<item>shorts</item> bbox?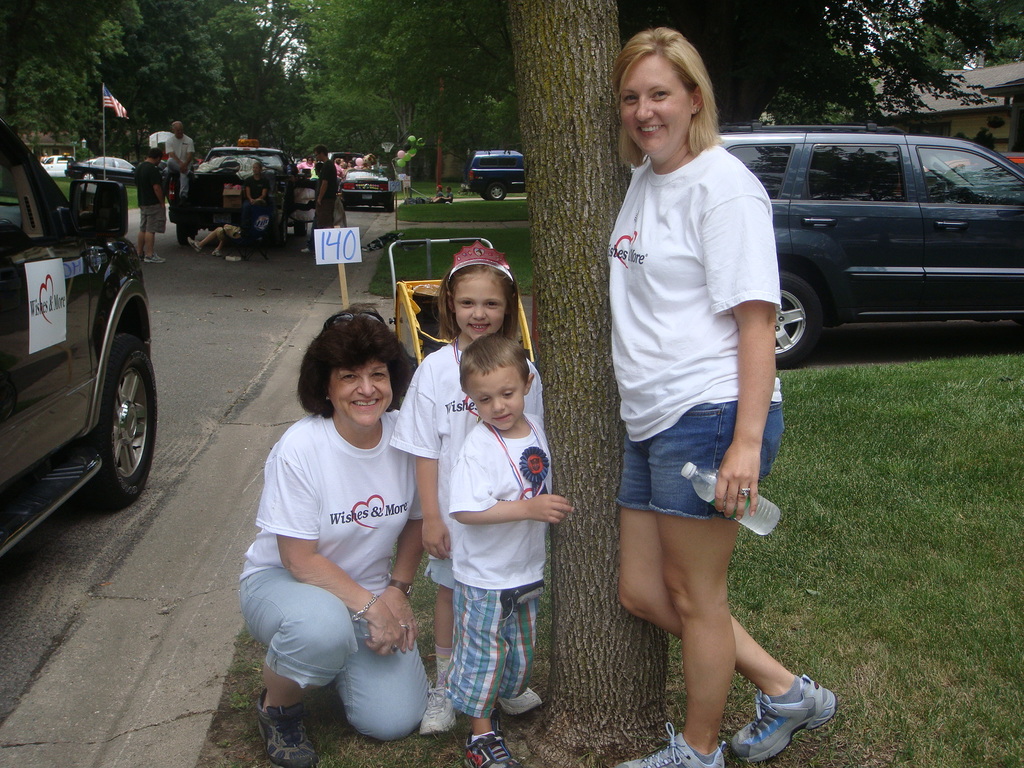
140/206/164/233
